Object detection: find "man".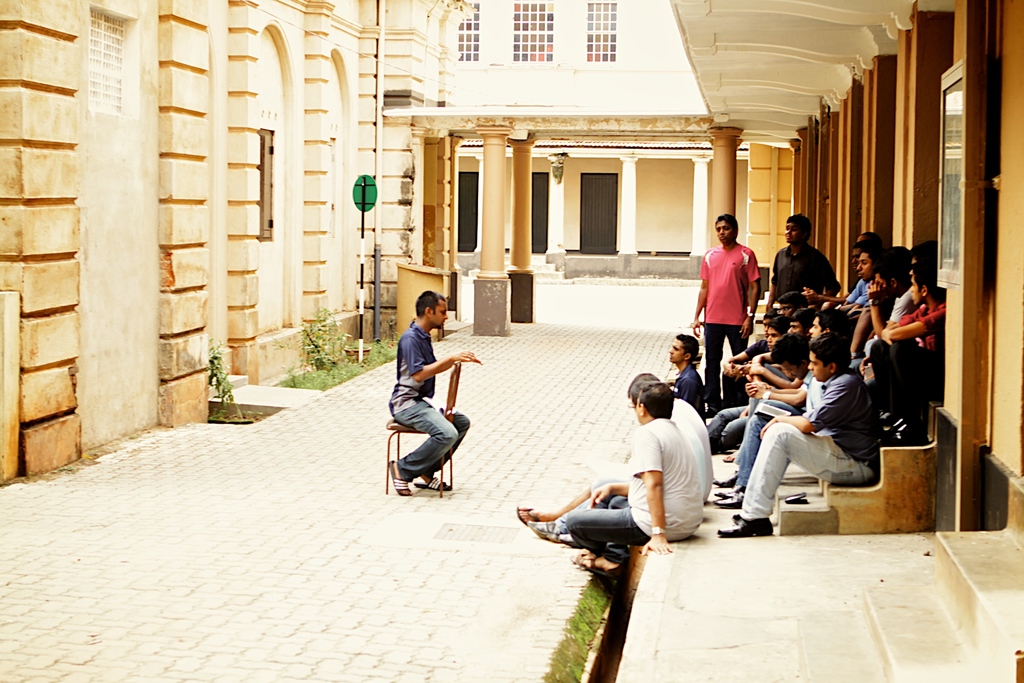
BBox(671, 331, 707, 425).
